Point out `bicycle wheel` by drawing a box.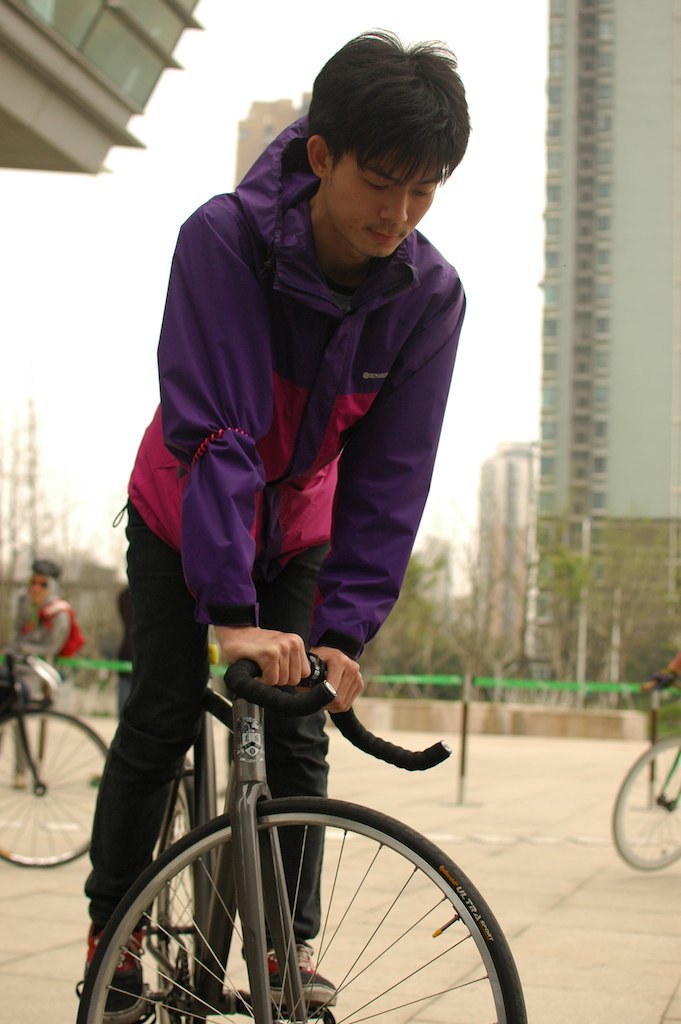
bbox=[610, 737, 680, 874].
